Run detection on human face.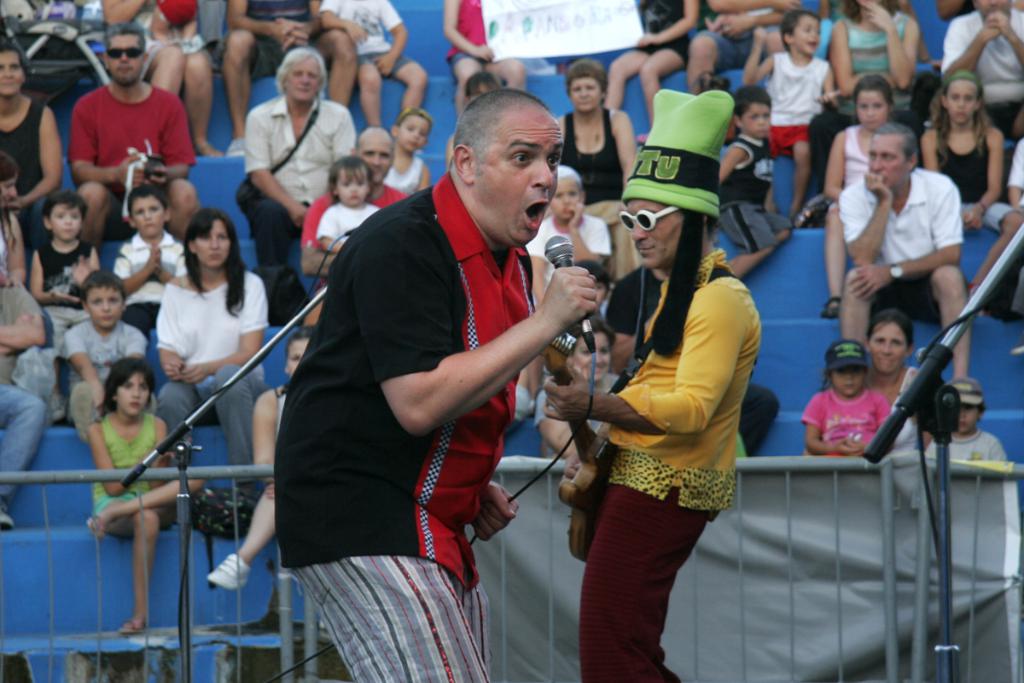
Result: l=133, t=192, r=163, b=238.
